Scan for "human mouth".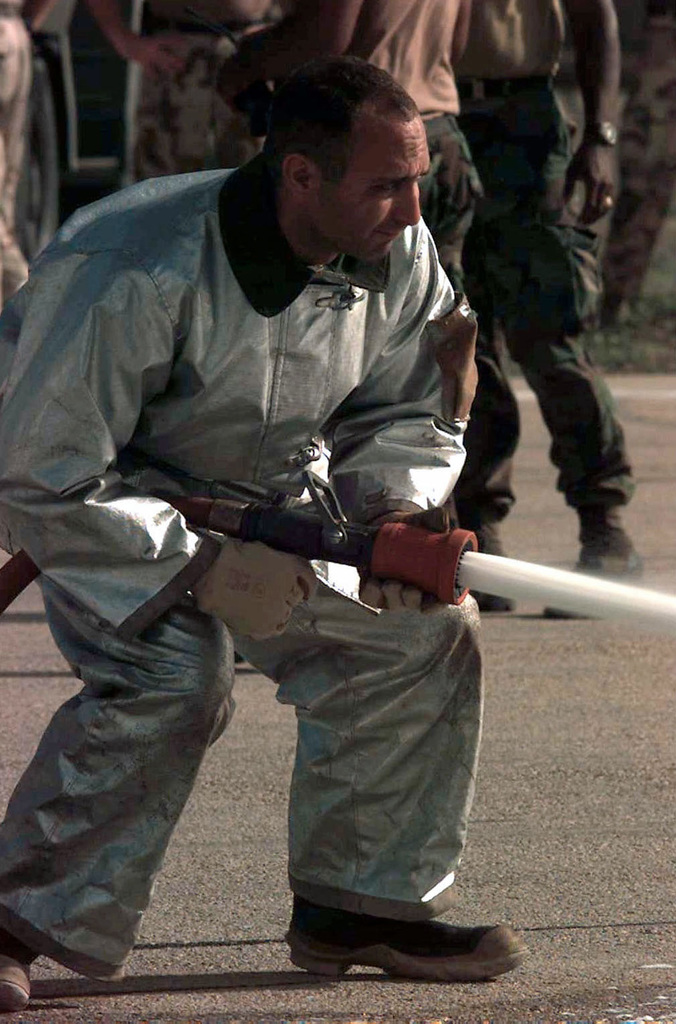
Scan result: Rect(369, 224, 397, 247).
